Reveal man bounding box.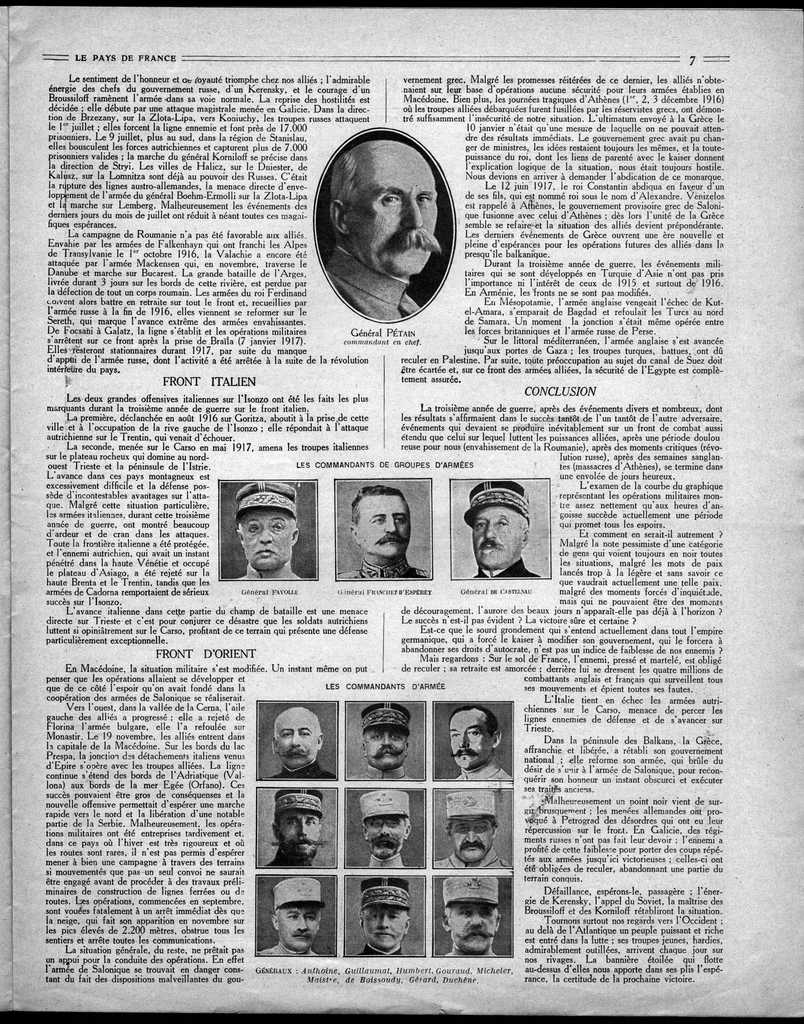
Revealed: 443:875:506:955.
